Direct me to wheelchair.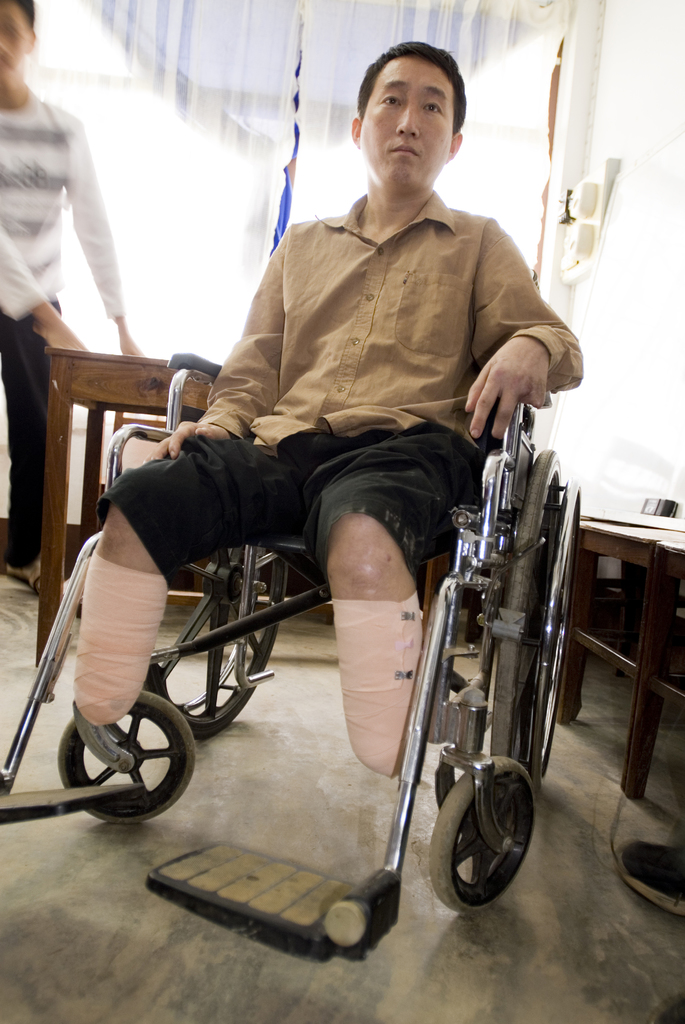
Direction: 0 351 573 969.
